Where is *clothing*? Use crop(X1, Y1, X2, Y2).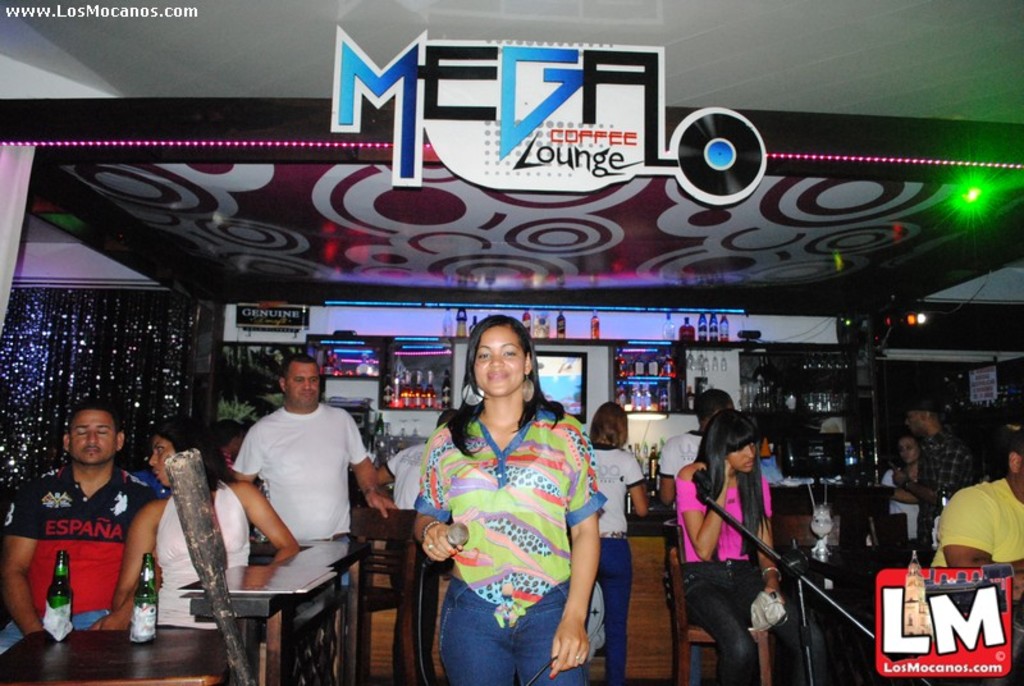
crop(0, 470, 154, 649).
